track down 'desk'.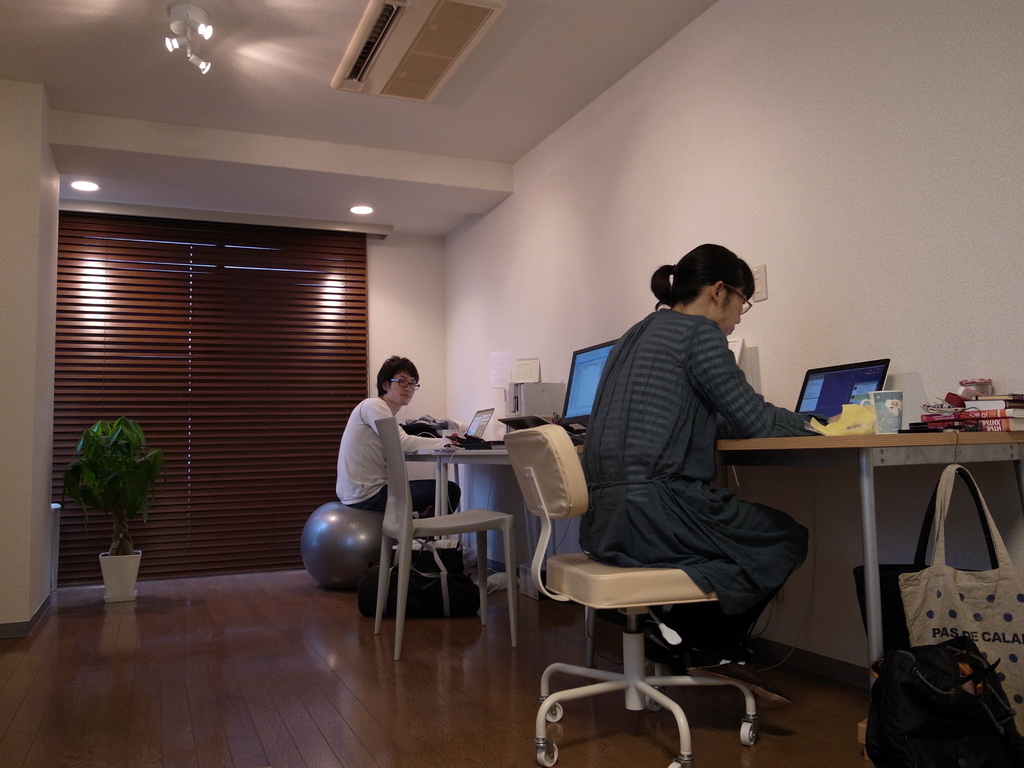
Tracked to <box>713,397,1018,724</box>.
